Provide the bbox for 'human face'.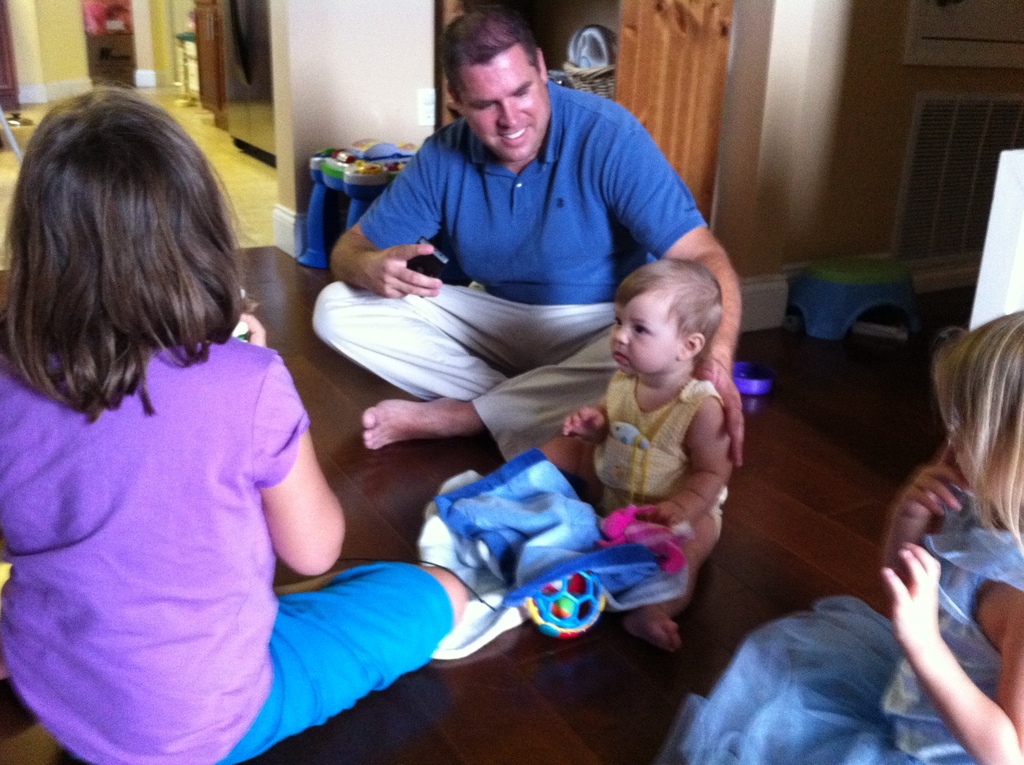
bbox=[463, 59, 550, 161].
